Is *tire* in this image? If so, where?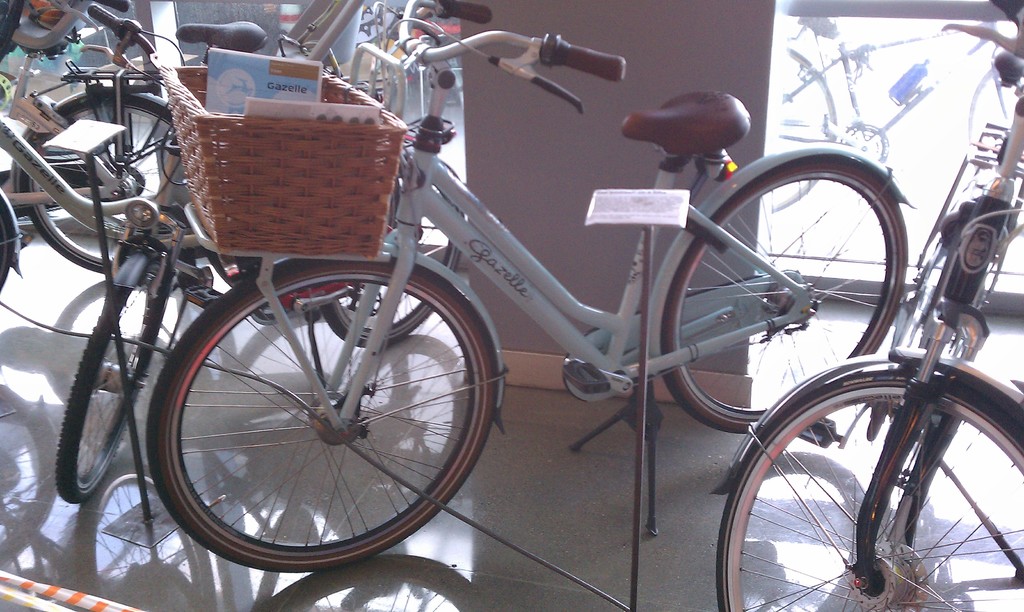
Yes, at (0, 184, 21, 293).
